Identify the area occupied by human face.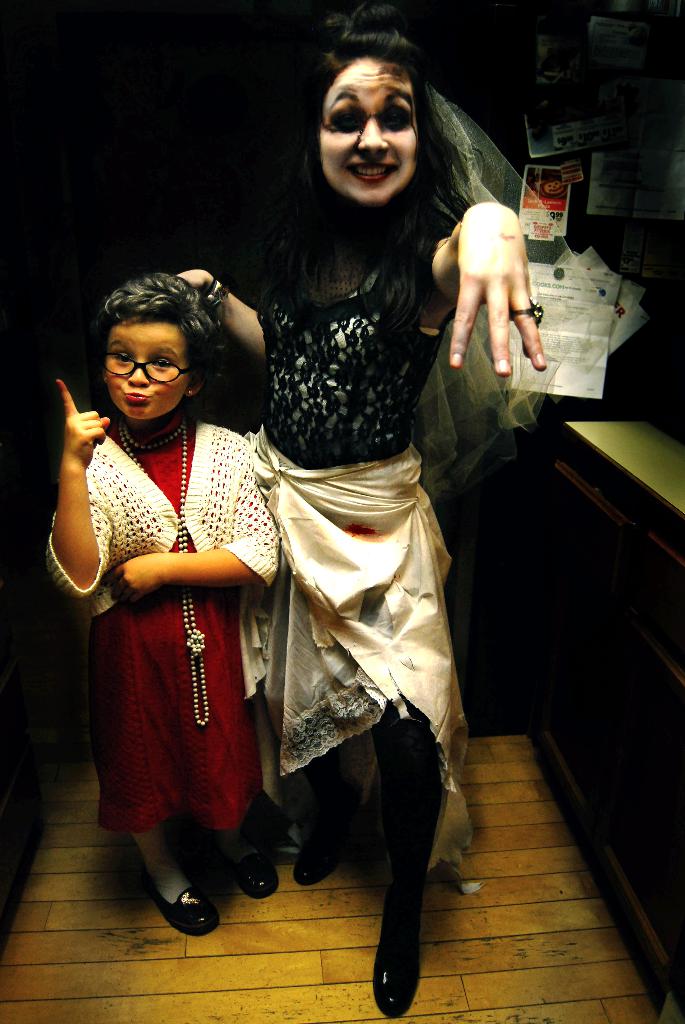
Area: (315,51,423,207).
